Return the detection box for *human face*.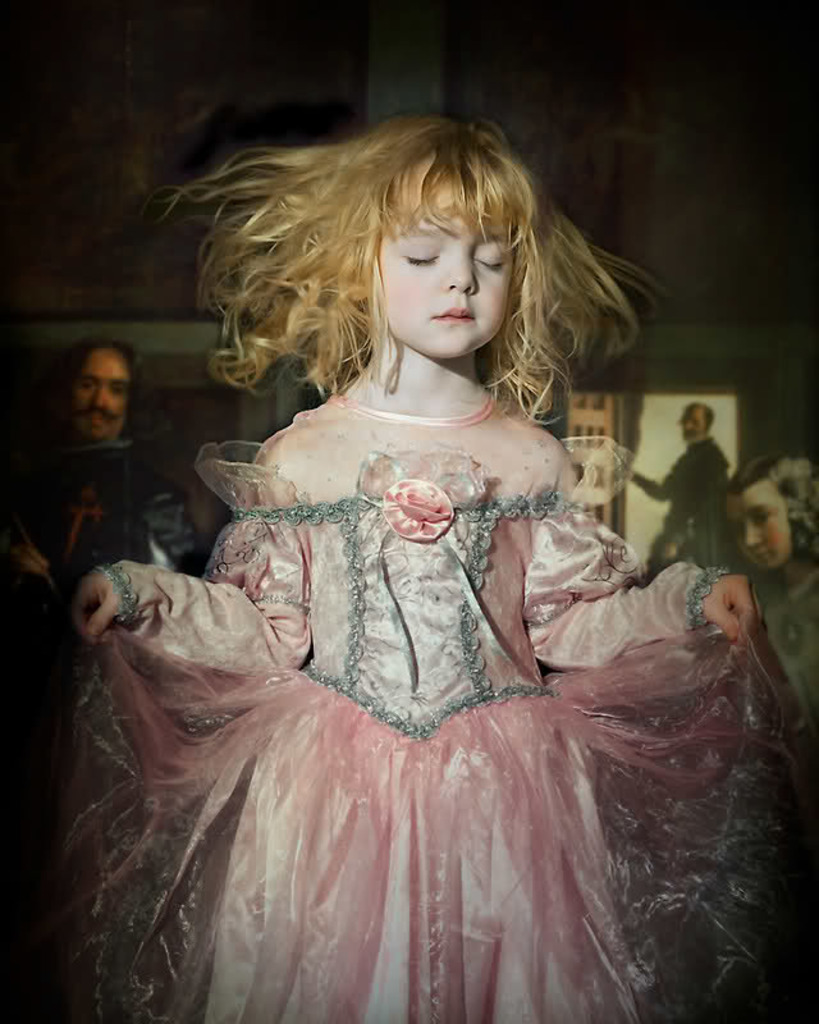
box(72, 343, 122, 438).
